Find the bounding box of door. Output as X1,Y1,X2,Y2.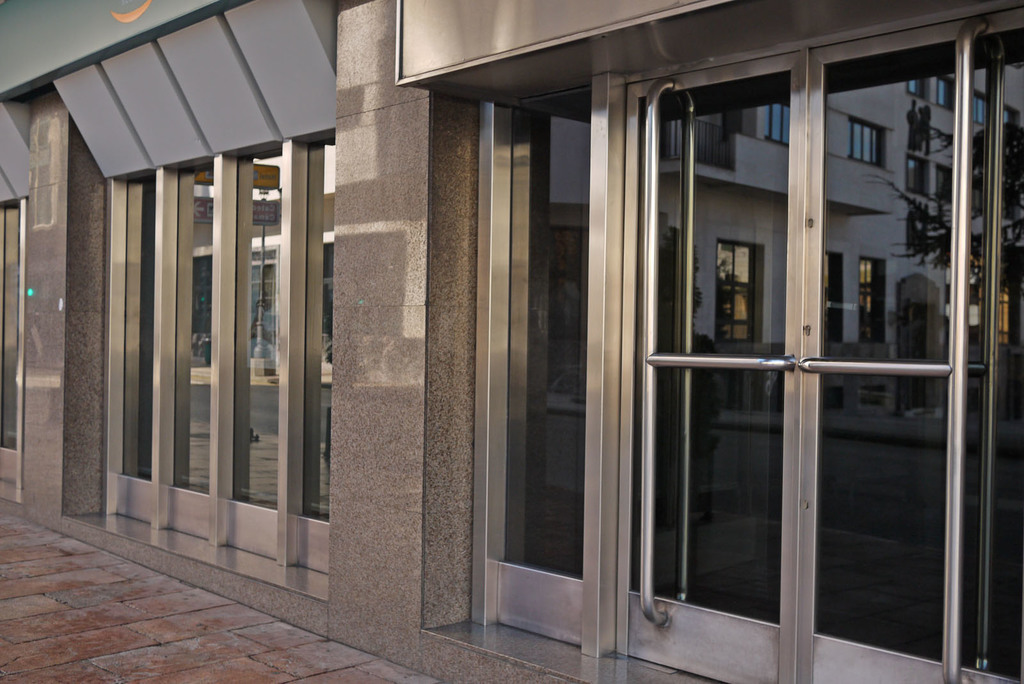
431,31,1010,678.
